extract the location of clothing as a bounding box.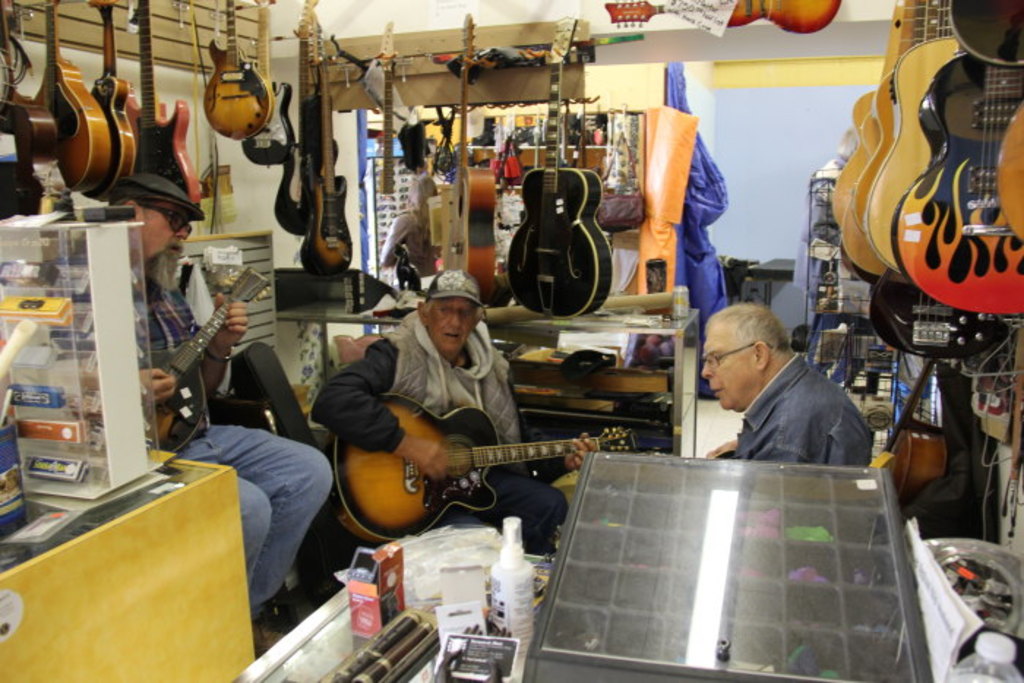
left=309, top=312, right=584, bottom=556.
